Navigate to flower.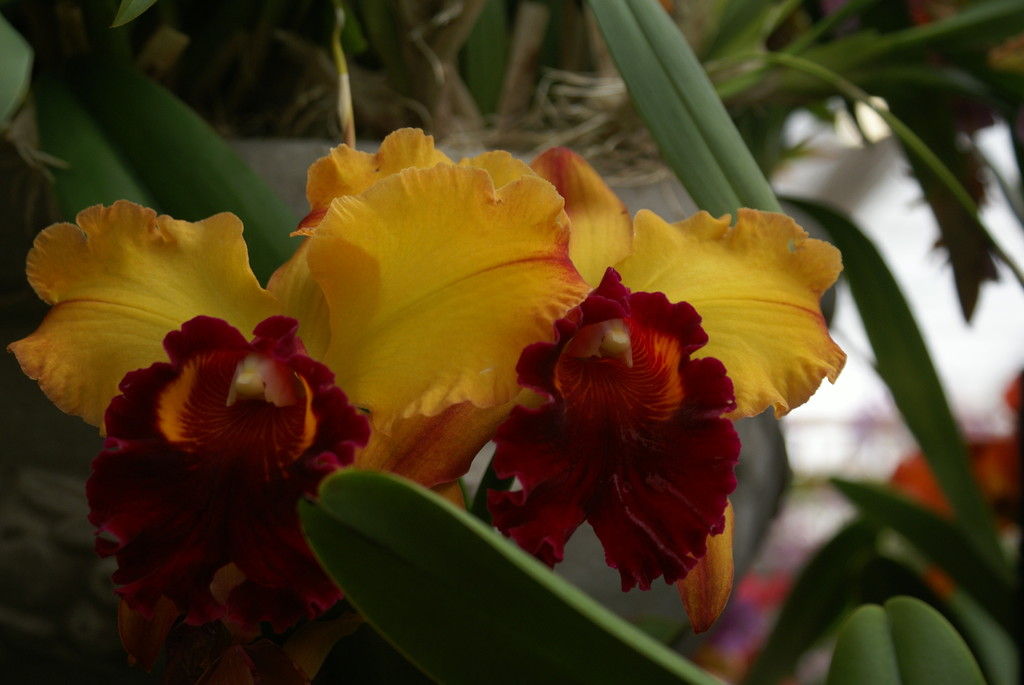
Navigation target: (82, 313, 364, 684).
